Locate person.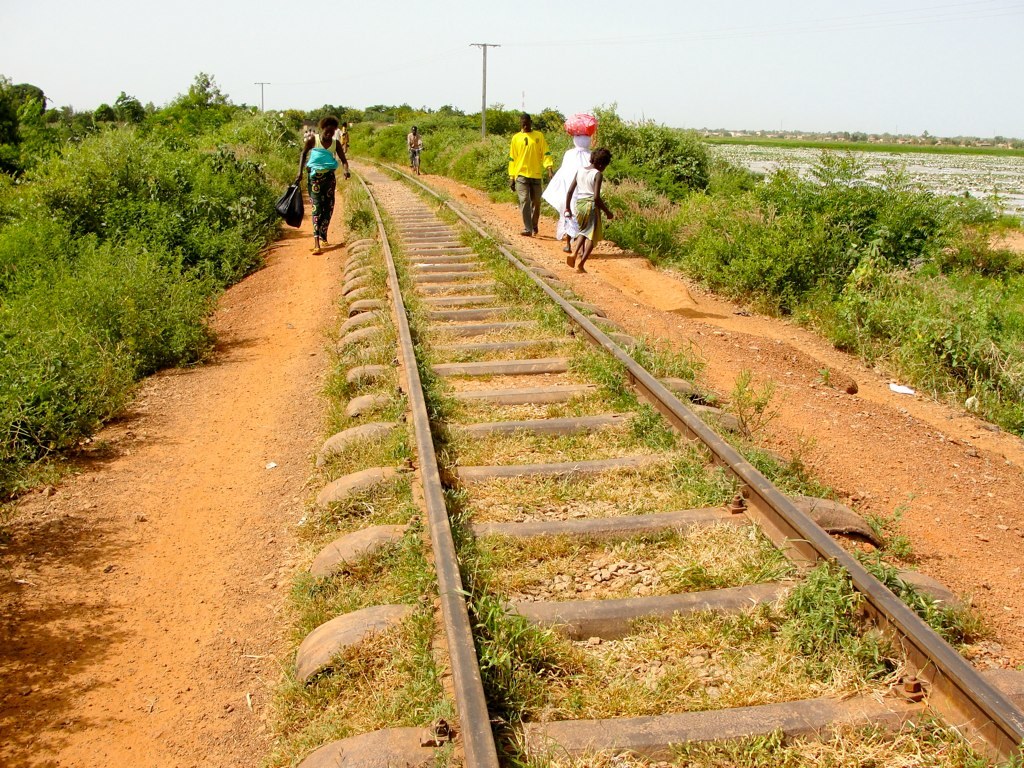
Bounding box: rect(561, 146, 612, 271).
